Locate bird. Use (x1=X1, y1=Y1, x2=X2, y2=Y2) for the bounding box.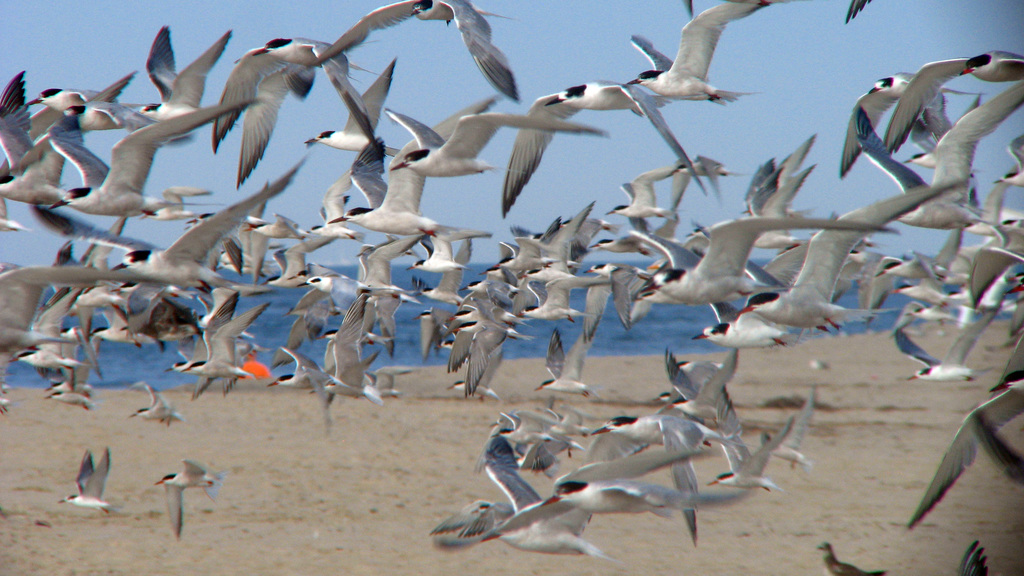
(x1=62, y1=439, x2=122, y2=520).
